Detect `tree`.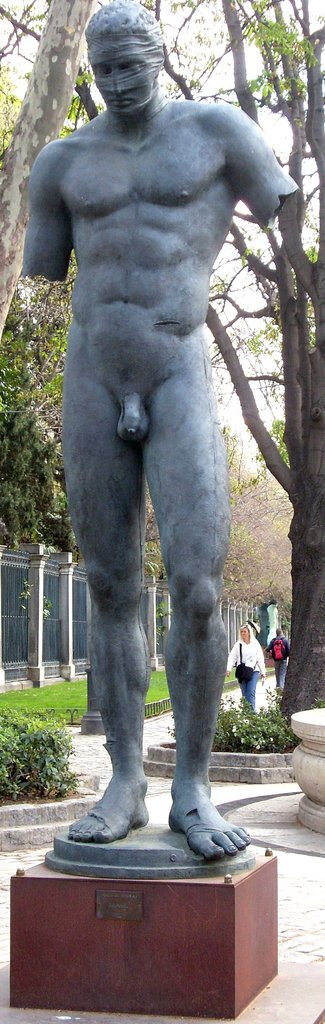
Detected at (0,0,324,721).
